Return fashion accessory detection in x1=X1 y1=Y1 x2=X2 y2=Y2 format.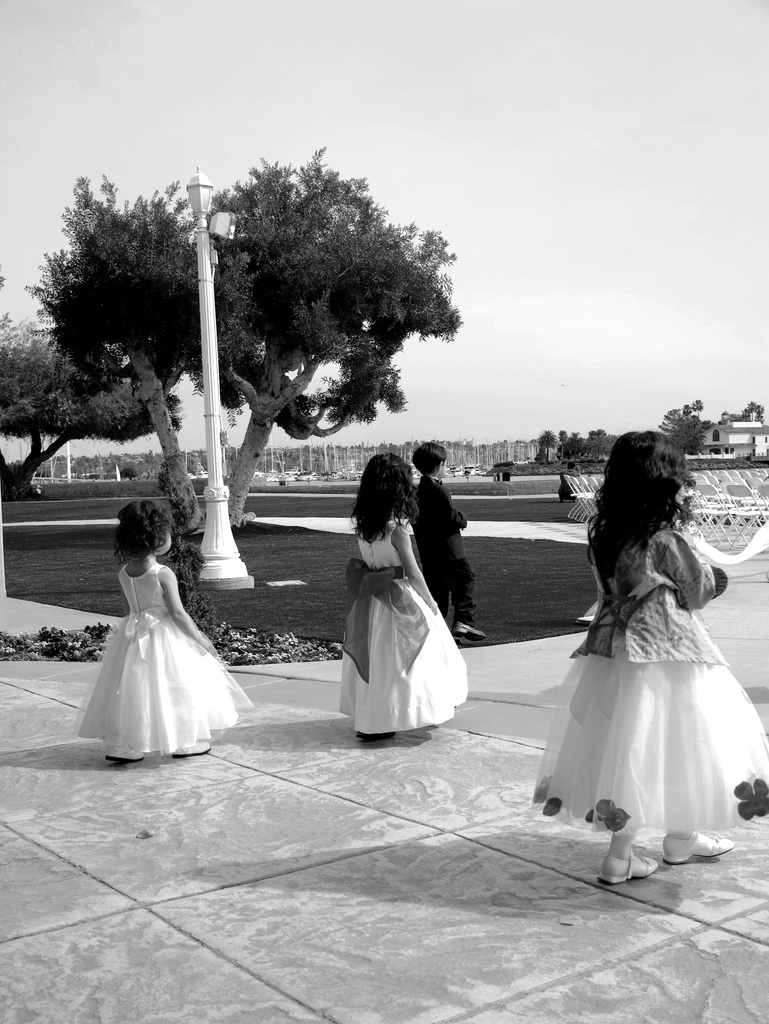
x1=450 y1=619 x2=485 y2=640.
